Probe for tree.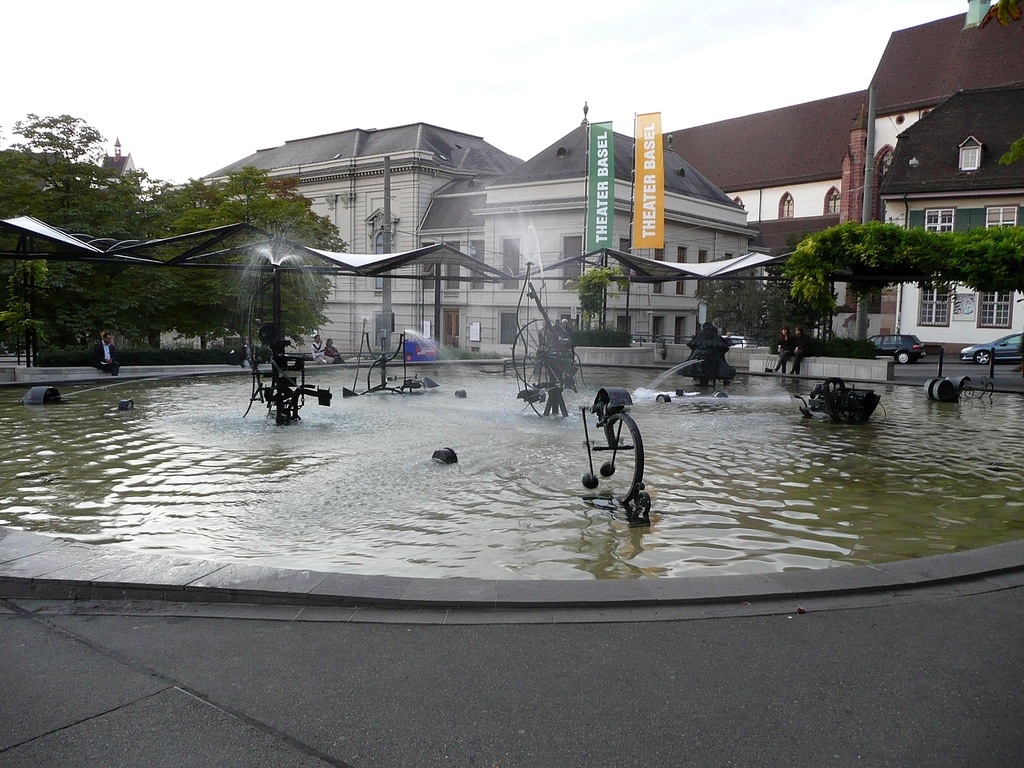
Probe result: <bbox>0, 93, 339, 382</bbox>.
